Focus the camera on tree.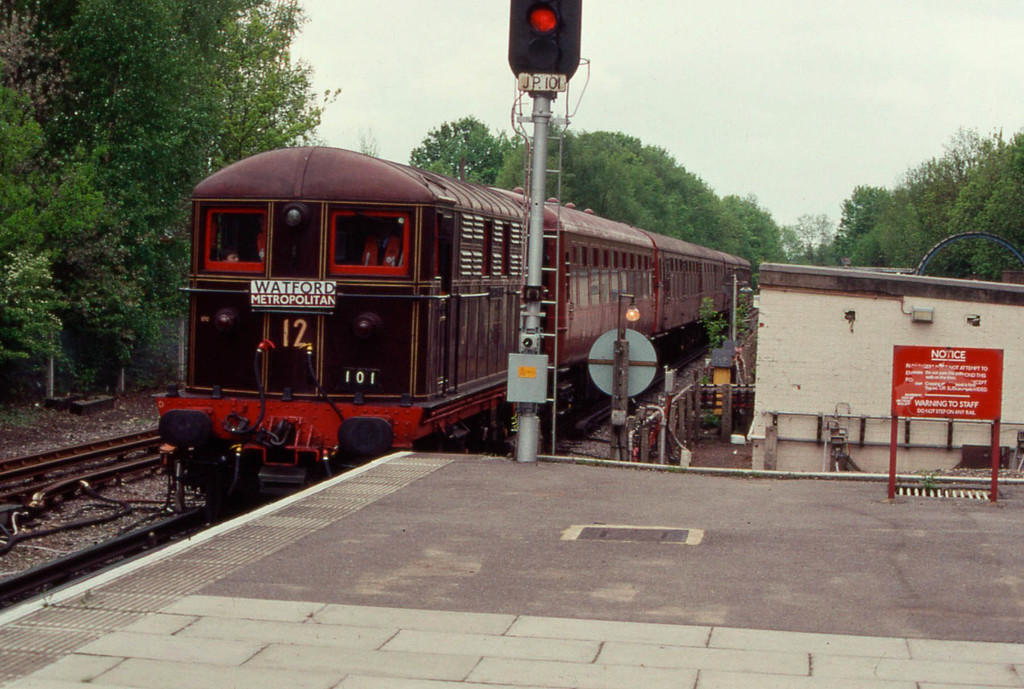
Focus region: <region>939, 122, 1009, 199</region>.
